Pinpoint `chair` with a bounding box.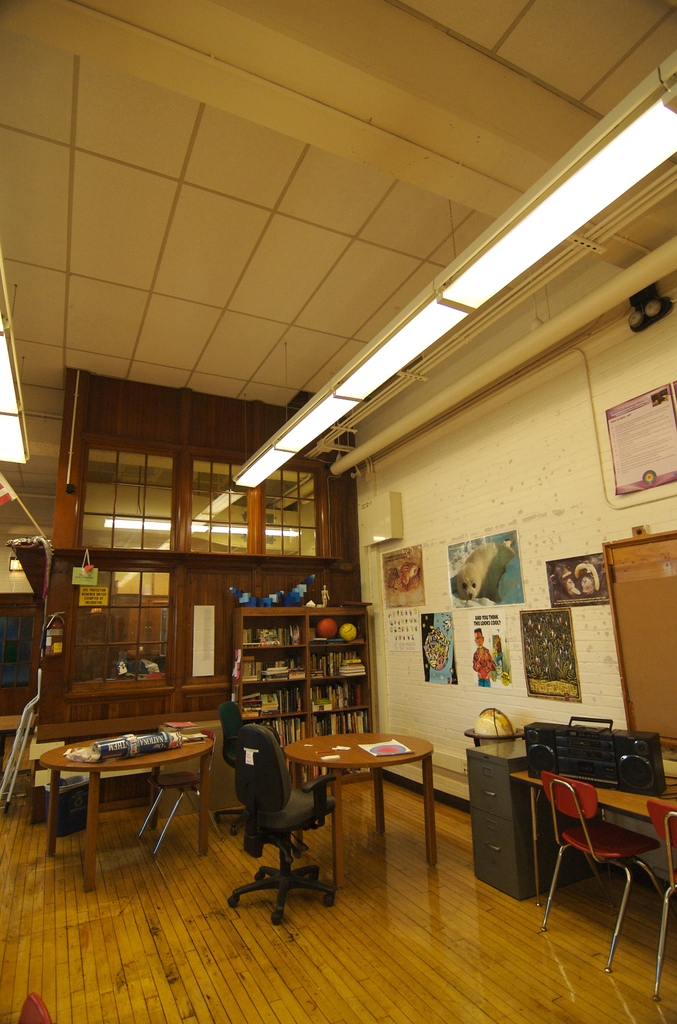
(left=649, top=800, right=676, bottom=998).
